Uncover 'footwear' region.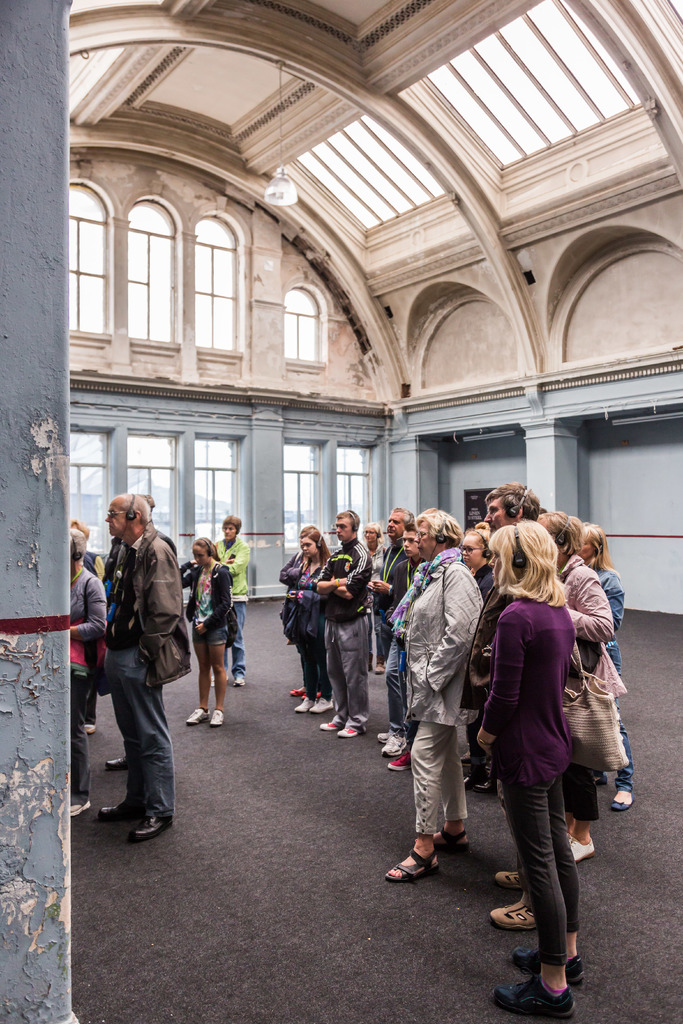
Uncovered: box(293, 685, 309, 700).
